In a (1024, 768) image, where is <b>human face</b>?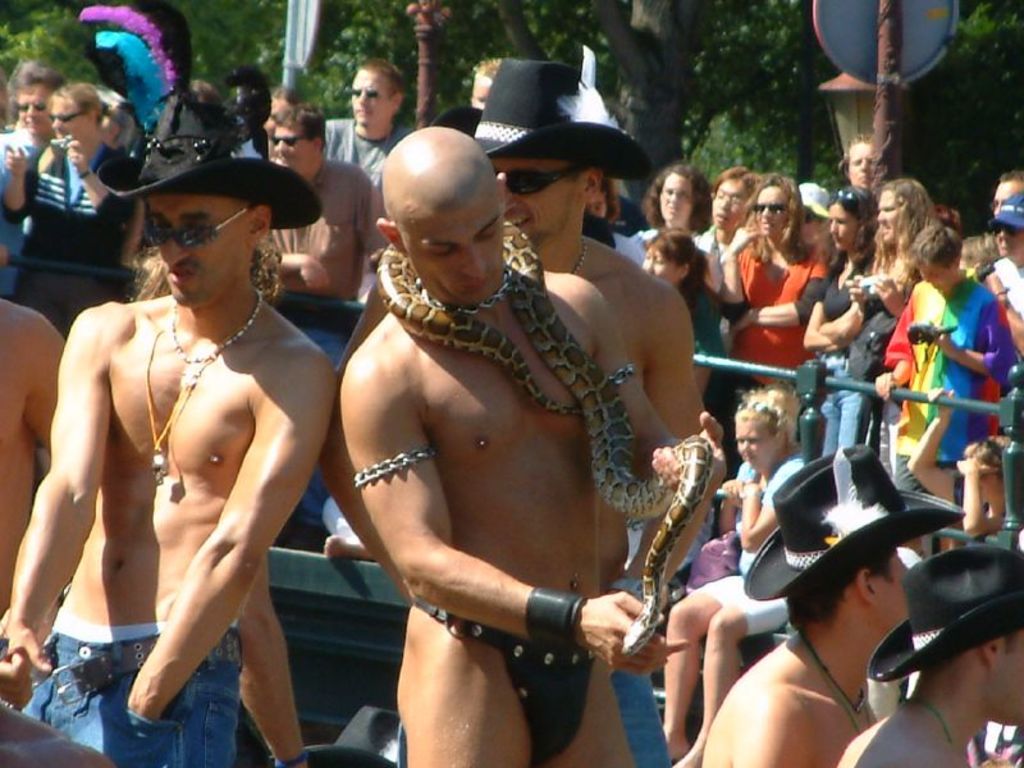
rect(712, 178, 751, 229).
